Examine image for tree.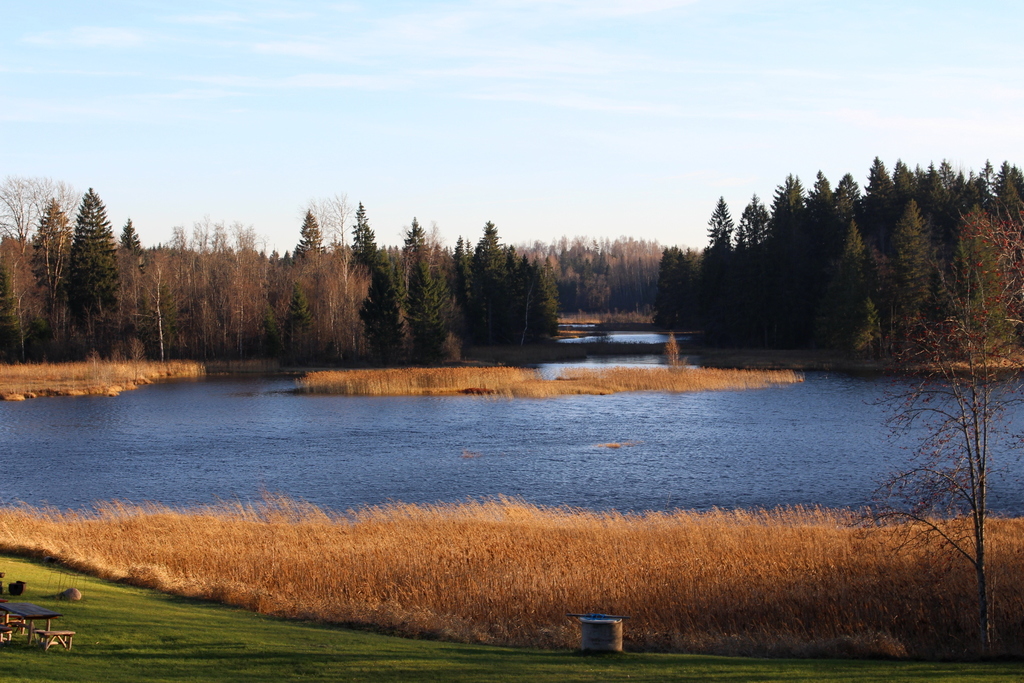
Examination result: 552,239,586,309.
